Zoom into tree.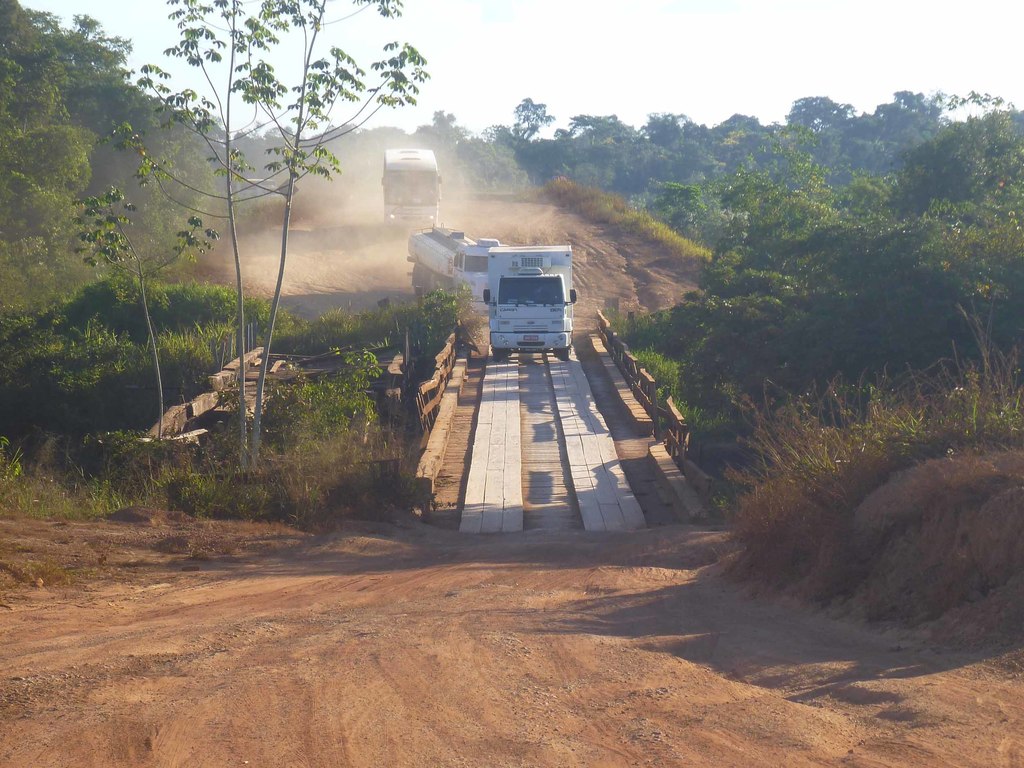
Zoom target: (58,51,425,434).
